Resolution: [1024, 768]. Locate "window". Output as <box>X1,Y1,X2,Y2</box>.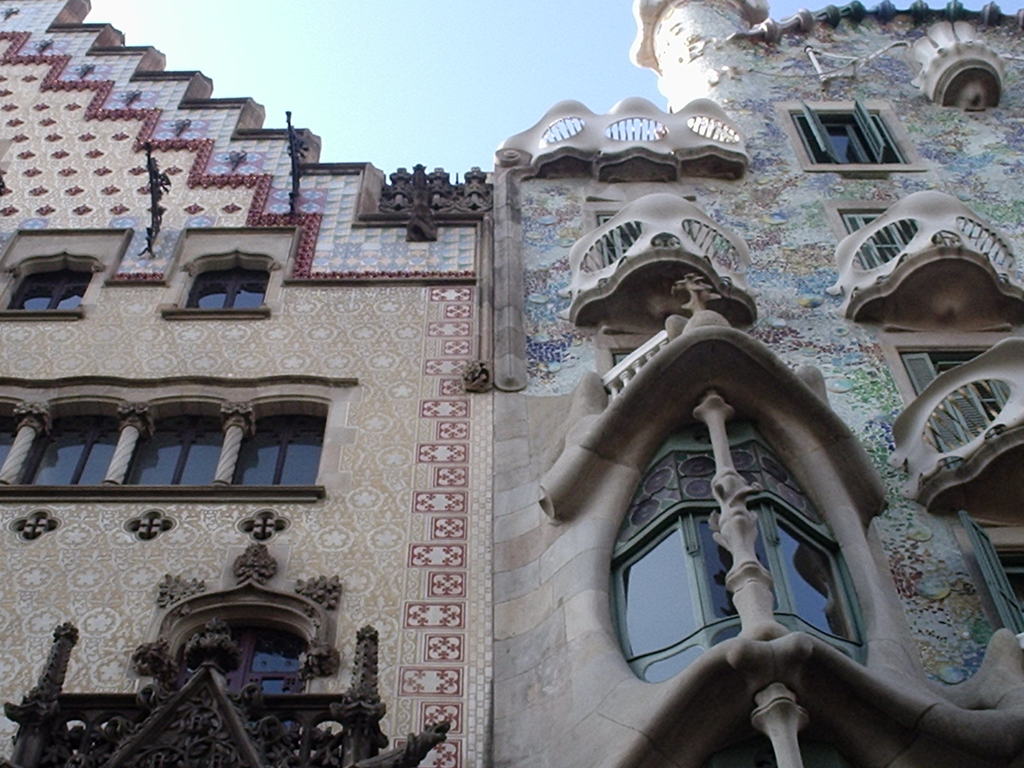
<box>163,246,280,322</box>.
